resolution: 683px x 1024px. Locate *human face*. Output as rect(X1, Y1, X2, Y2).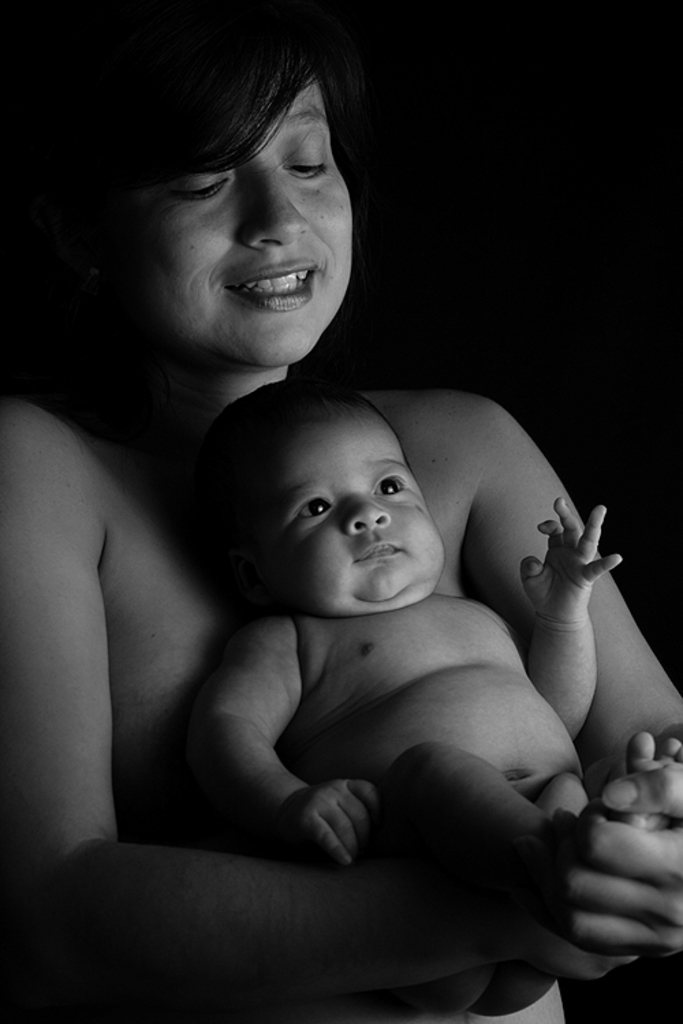
rect(217, 397, 448, 610).
